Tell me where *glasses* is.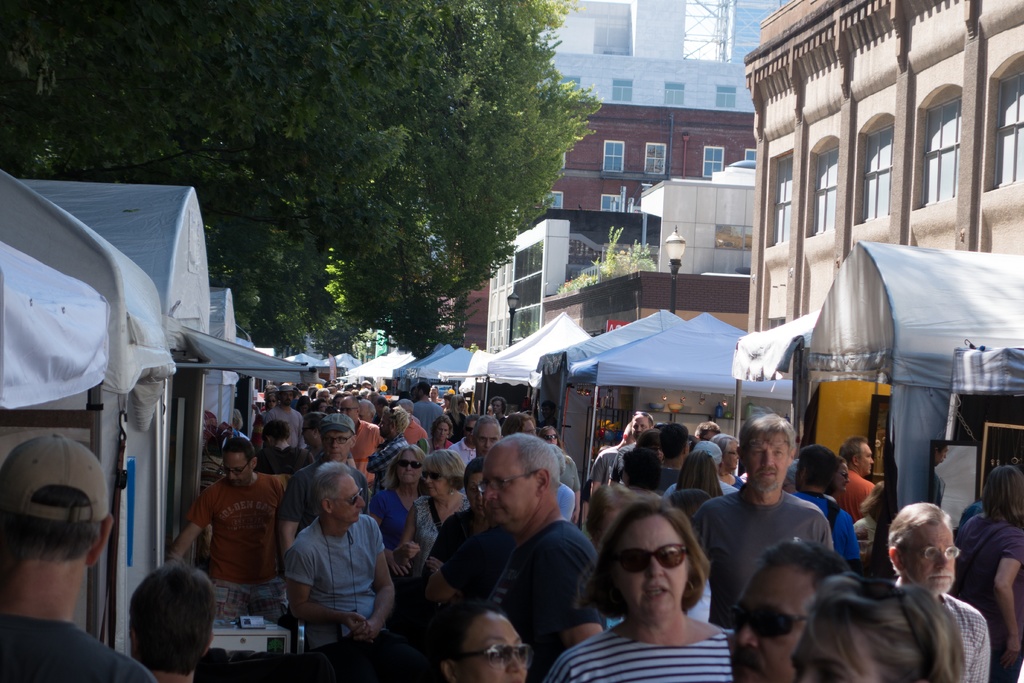
*glasses* is at crop(724, 603, 812, 642).
